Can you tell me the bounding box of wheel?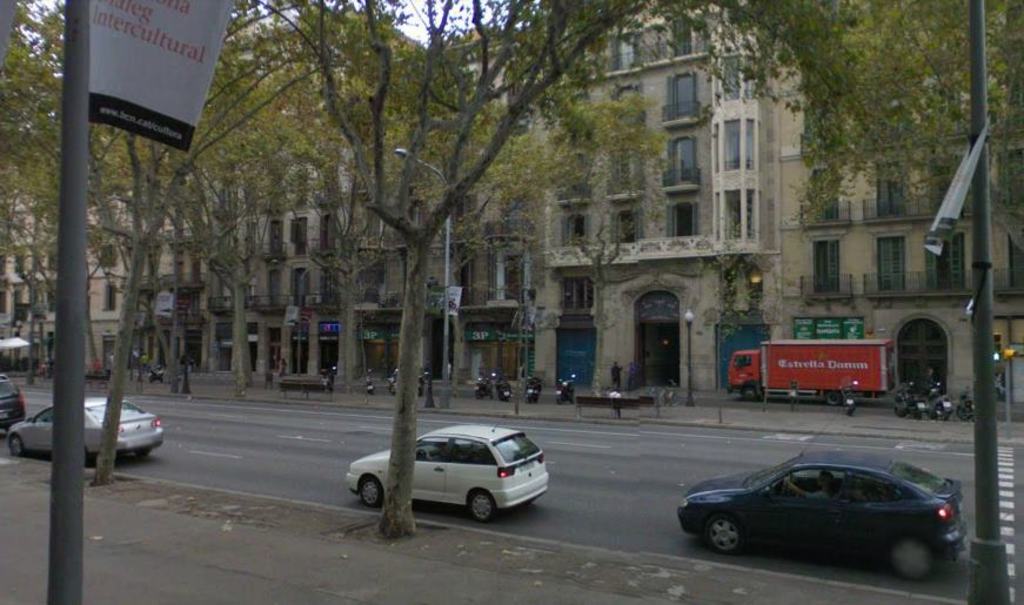
x1=556 y1=394 x2=564 y2=405.
